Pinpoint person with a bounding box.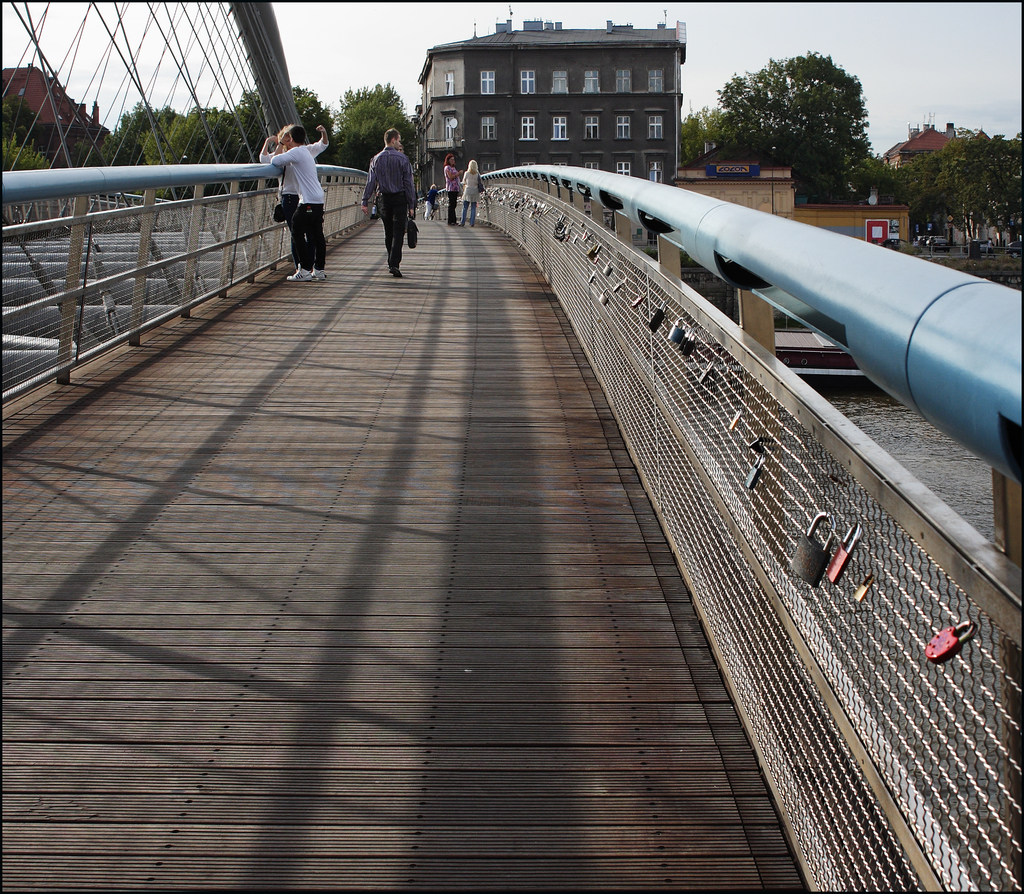
(x1=356, y1=123, x2=417, y2=276).
